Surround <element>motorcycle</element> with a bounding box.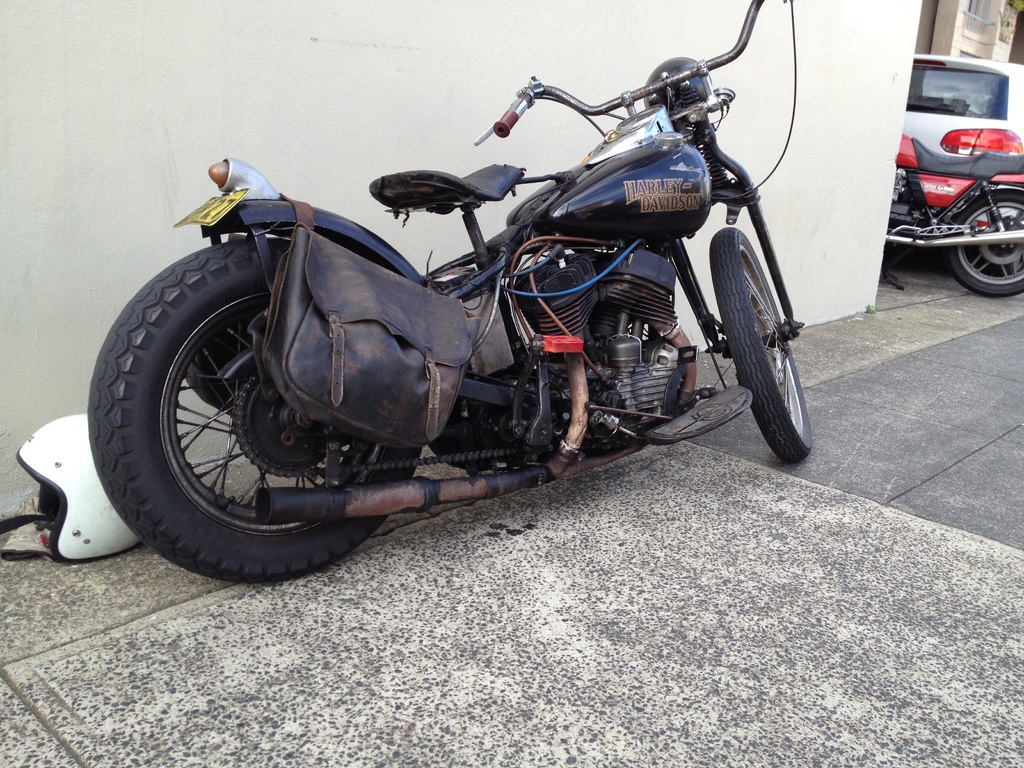
<region>879, 137, 1023, 296</region>.
